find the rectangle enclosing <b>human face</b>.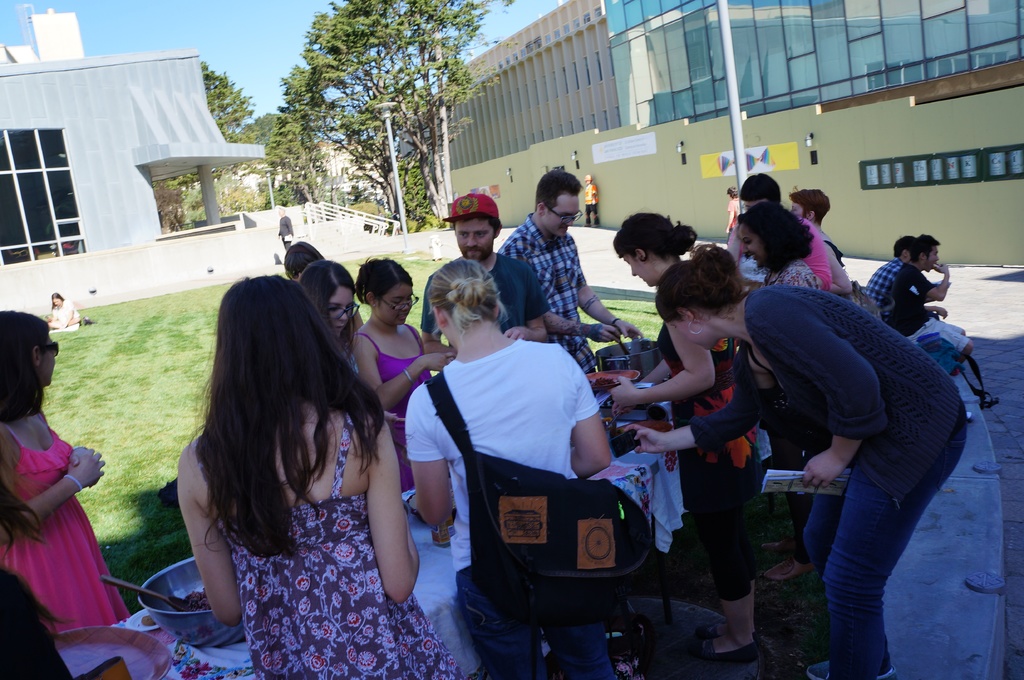
rect(371, 294, 413, 326).
